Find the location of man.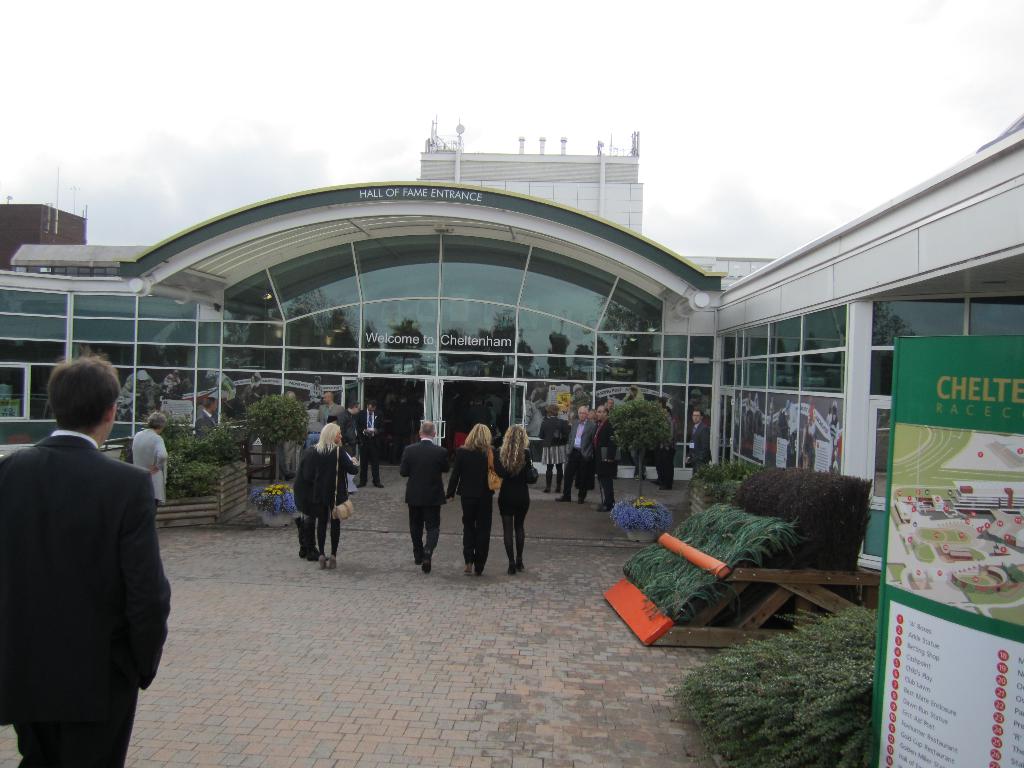
Location: bbox(589, 406, 618, 514).
